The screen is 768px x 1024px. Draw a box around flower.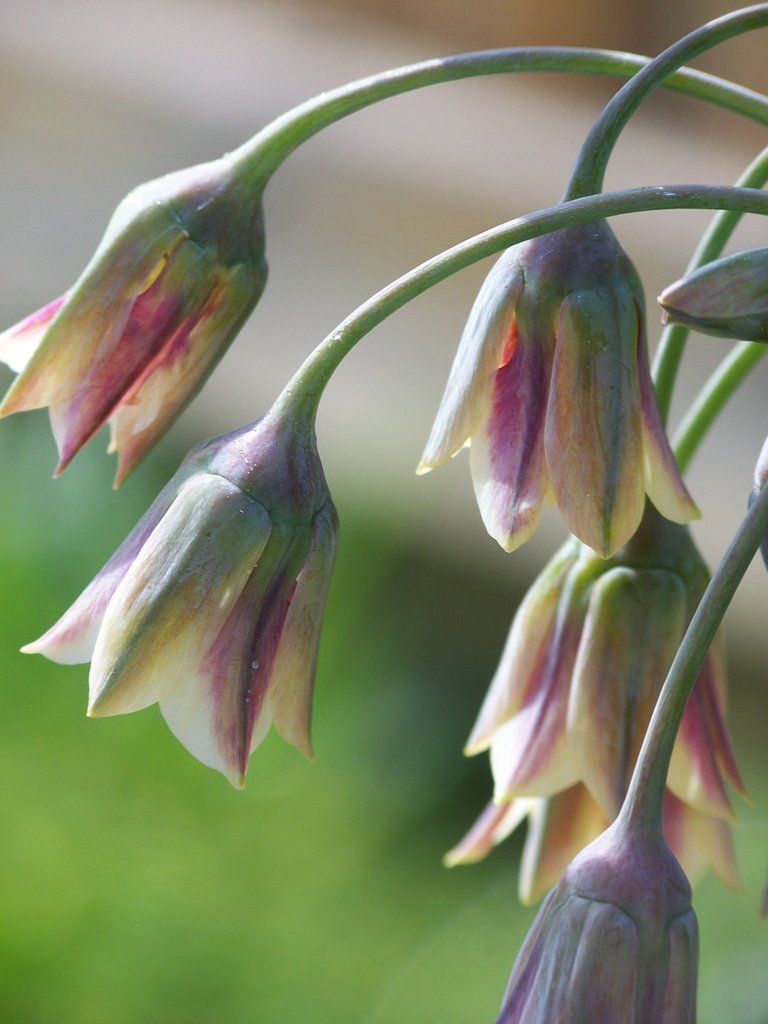
<bbox>448, 497, 751, 884</bbox>.
